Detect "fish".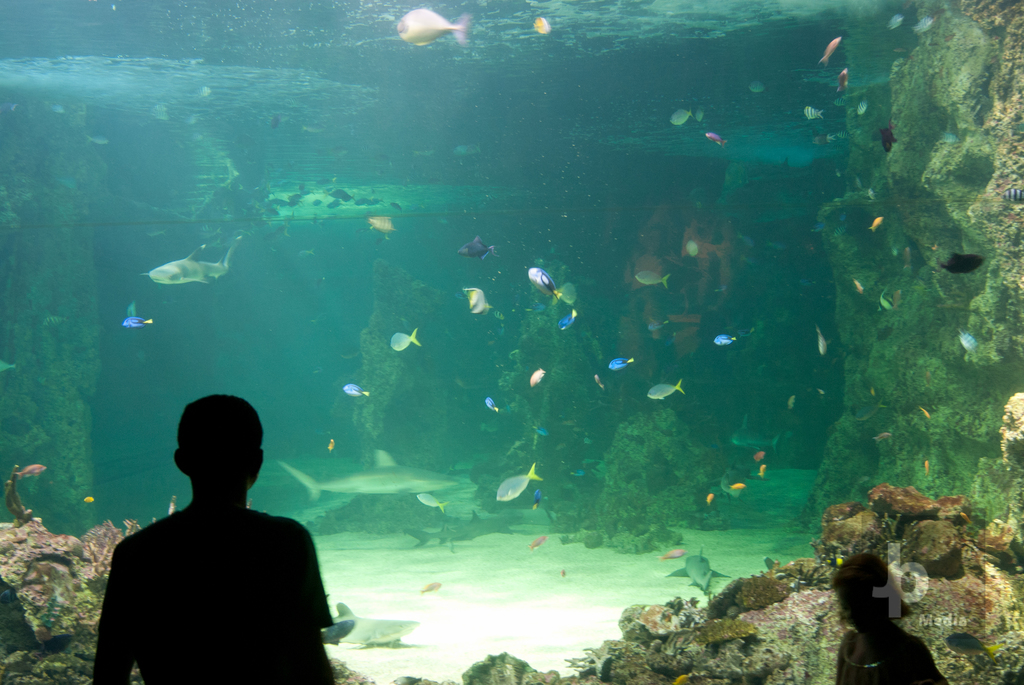
Detected at box=[731, 484, 748, 491].
